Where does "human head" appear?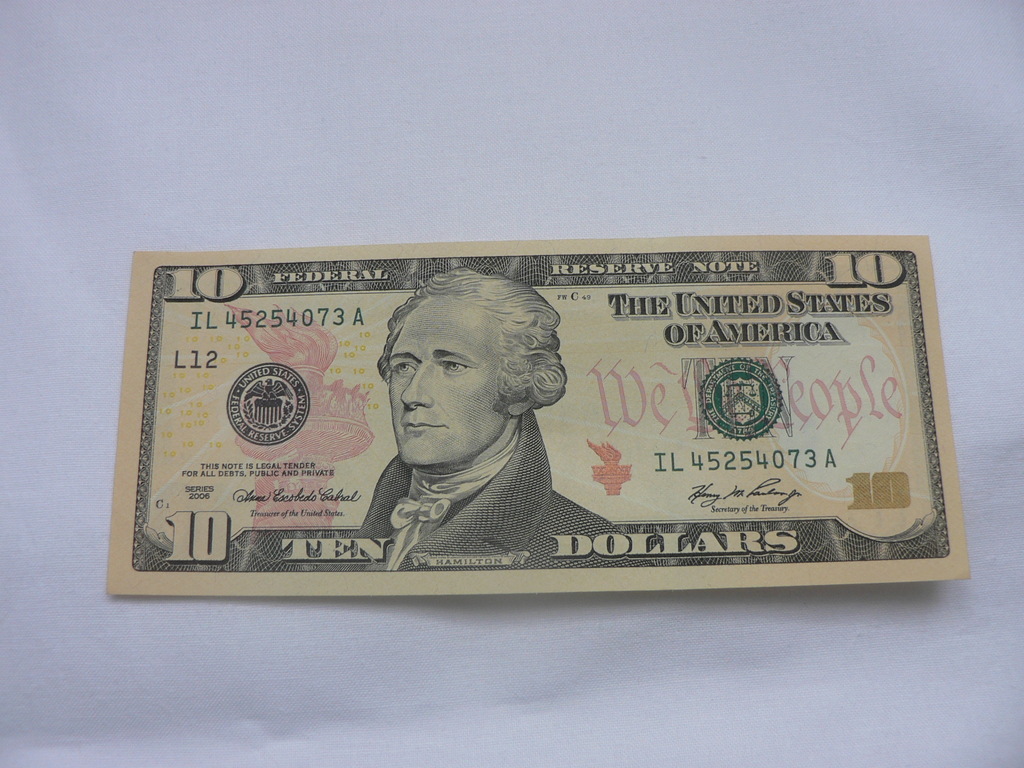
Appears at 378, 280, 559, 448.
